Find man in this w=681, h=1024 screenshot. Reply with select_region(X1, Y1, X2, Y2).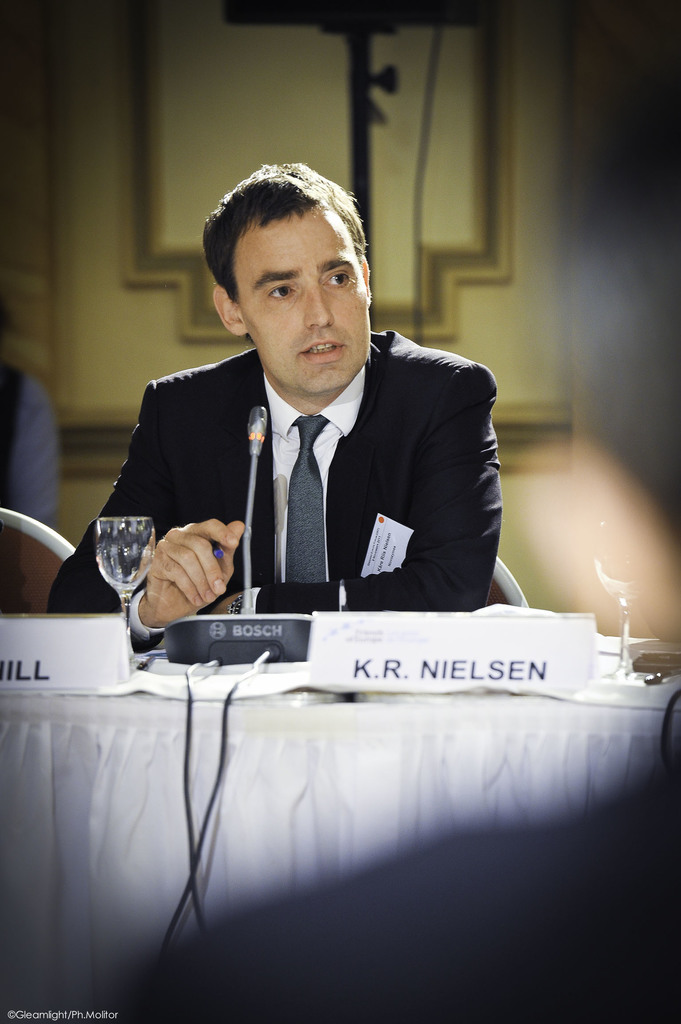
select_region(103, 202, 524, 641).
